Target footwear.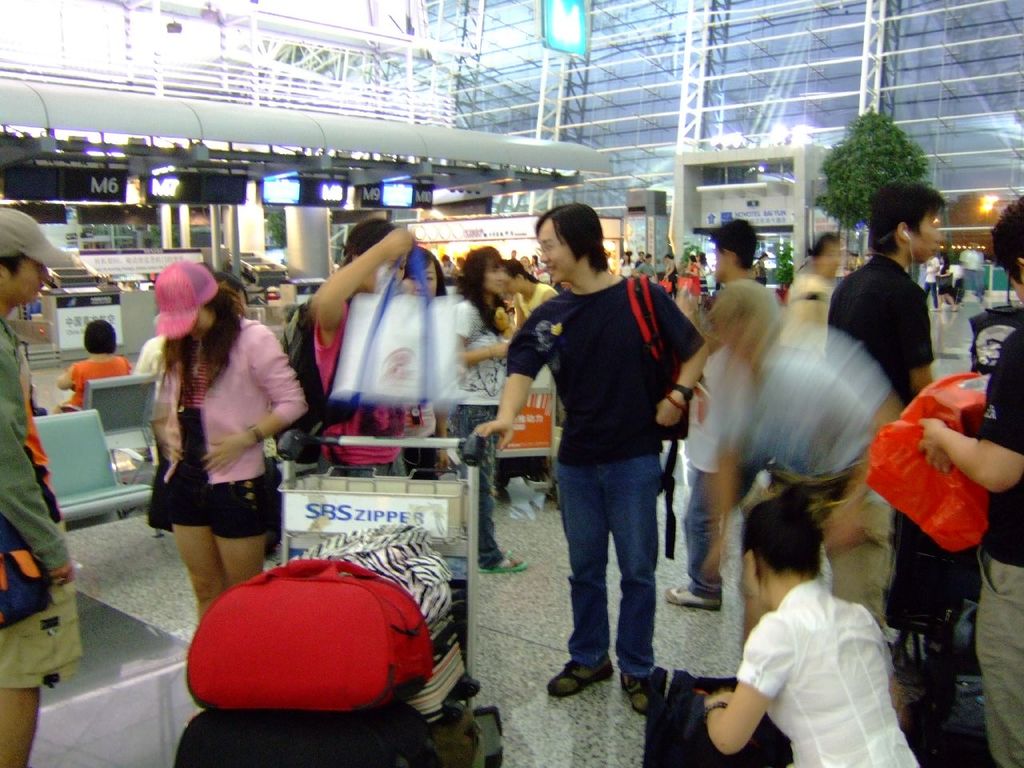
Target region: crop(543, 650, 614, 687).
